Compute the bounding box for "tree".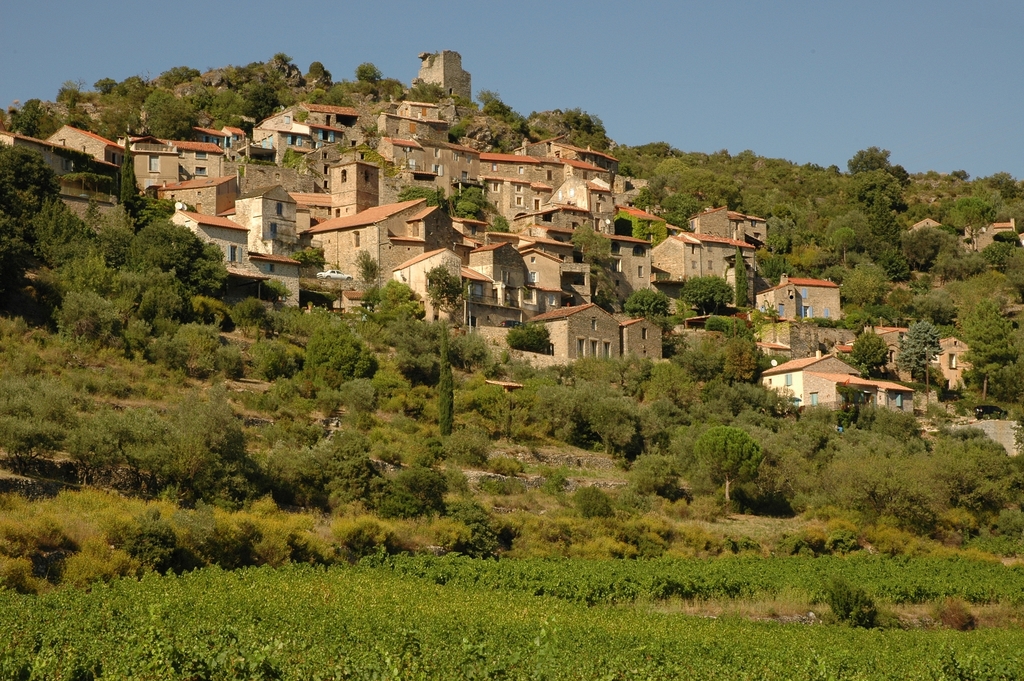
346/56/385/80.
